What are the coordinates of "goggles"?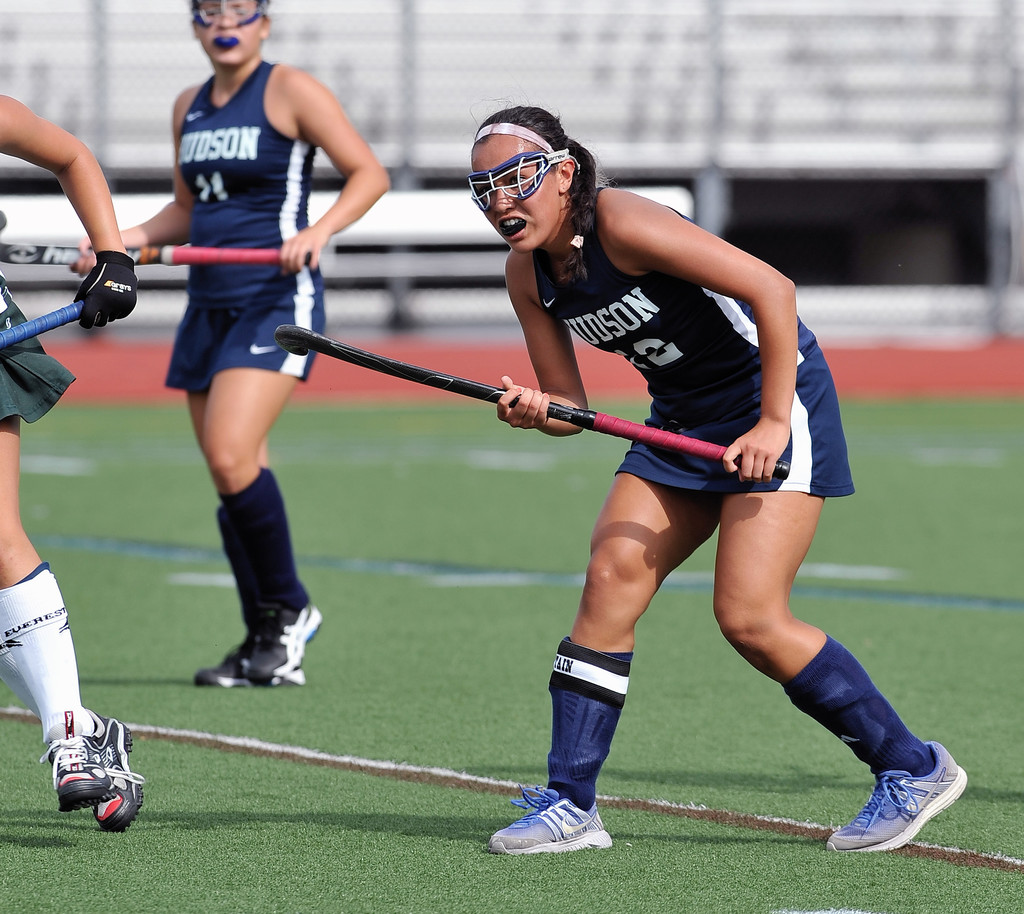
[x1=187, y1=1, x2=268, y2=31].
